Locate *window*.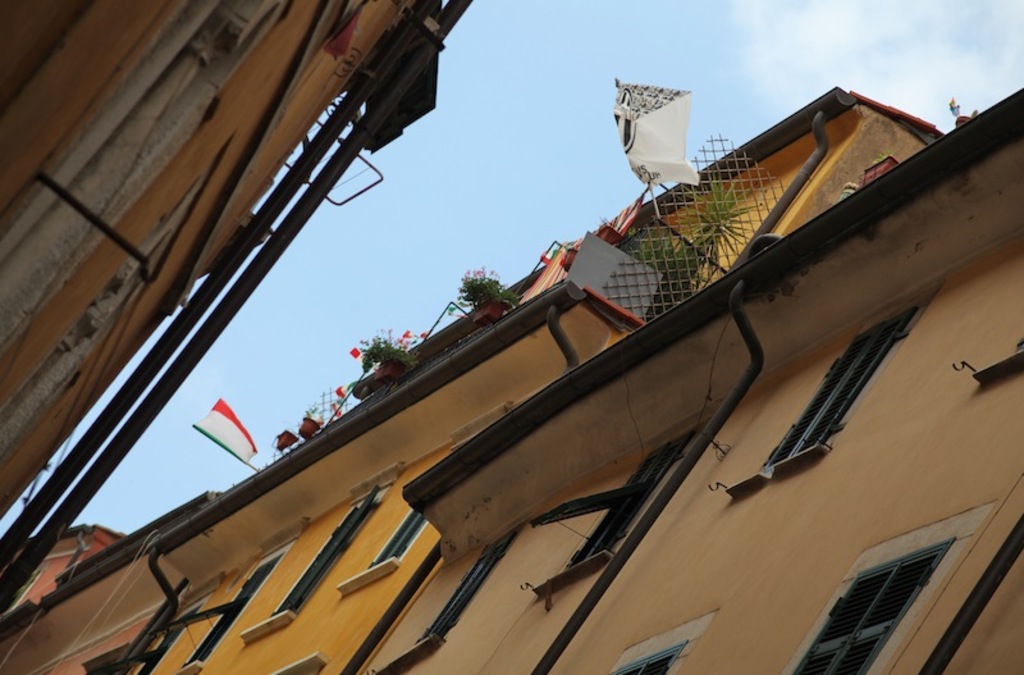
Bounding box: bbox(182, 535, 296, 669).
